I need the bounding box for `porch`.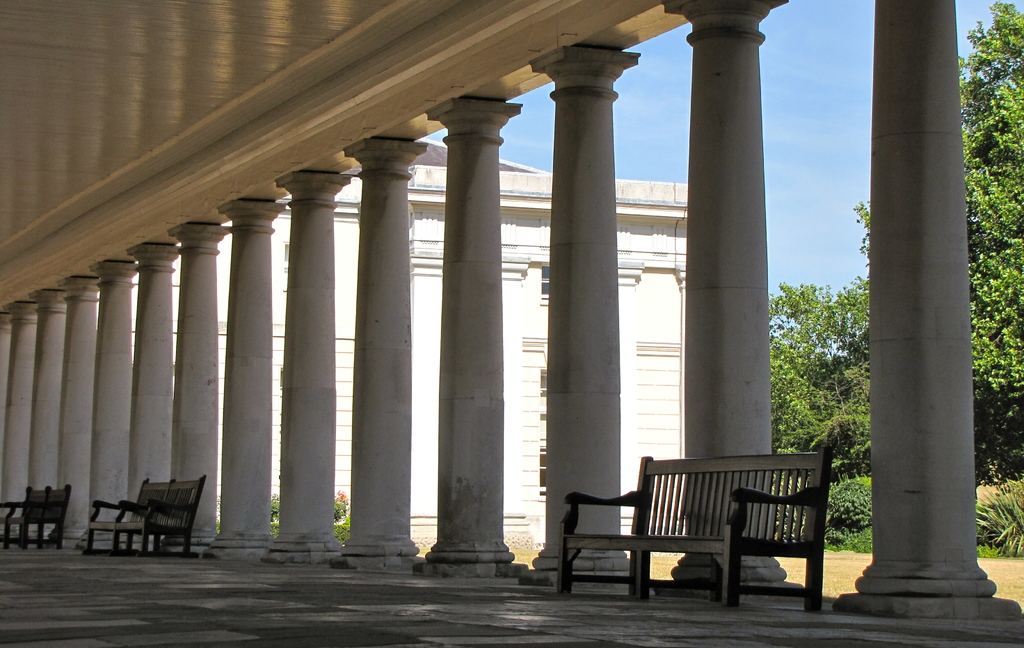
Here it is: pyautogui.locateOnScreen(0, 122, 926, 633).
